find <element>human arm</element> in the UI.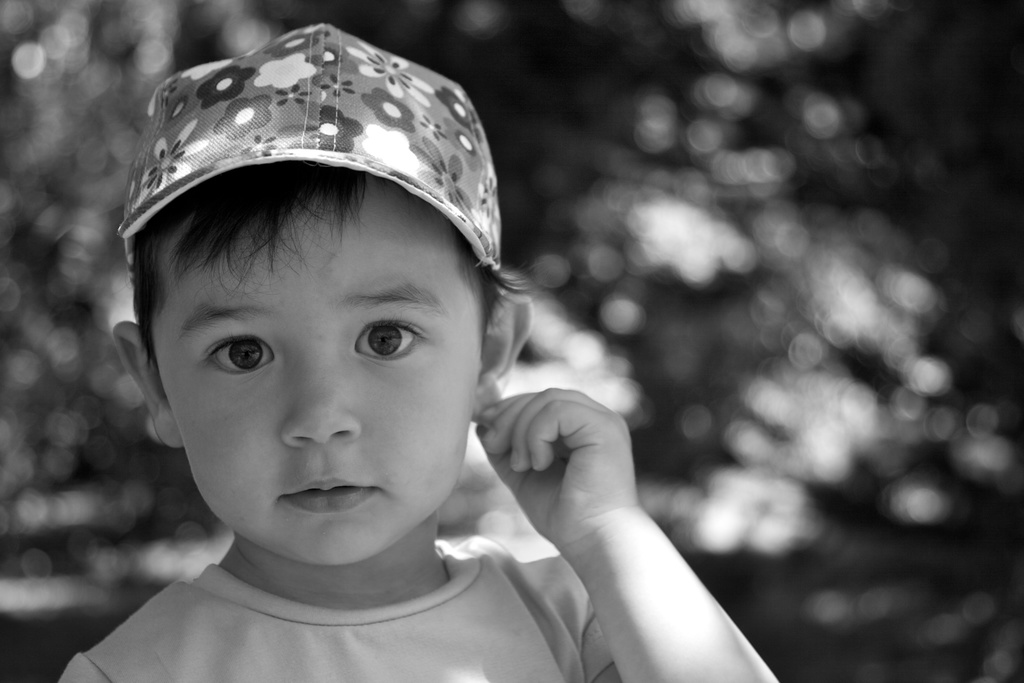
UI element at 477/383/785/682.
